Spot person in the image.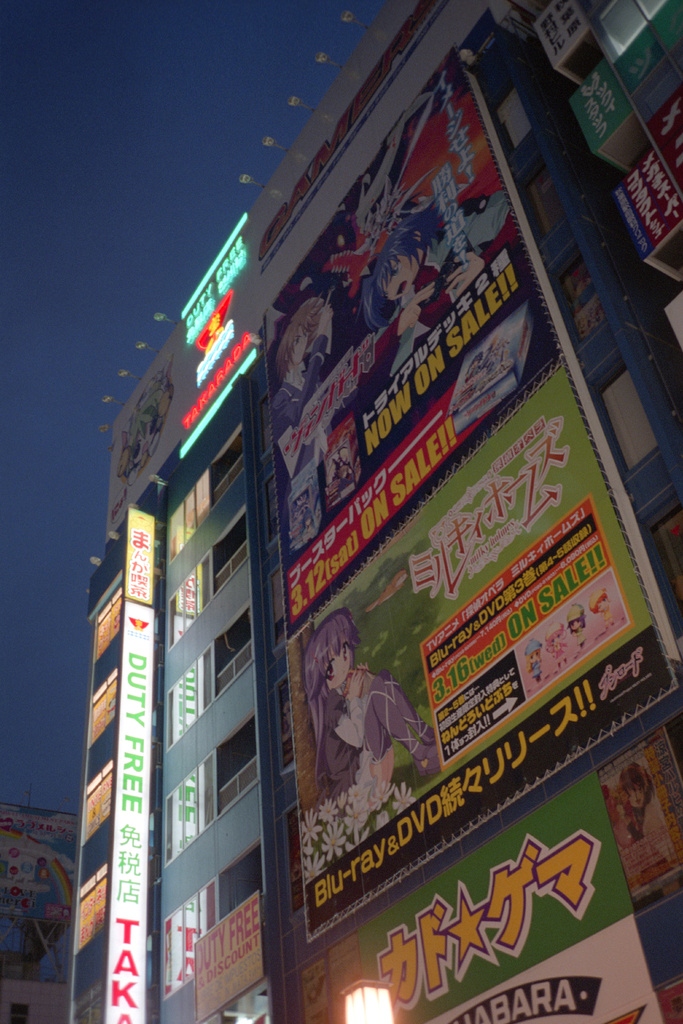
person found at crop(462, 352, 481, 378).
